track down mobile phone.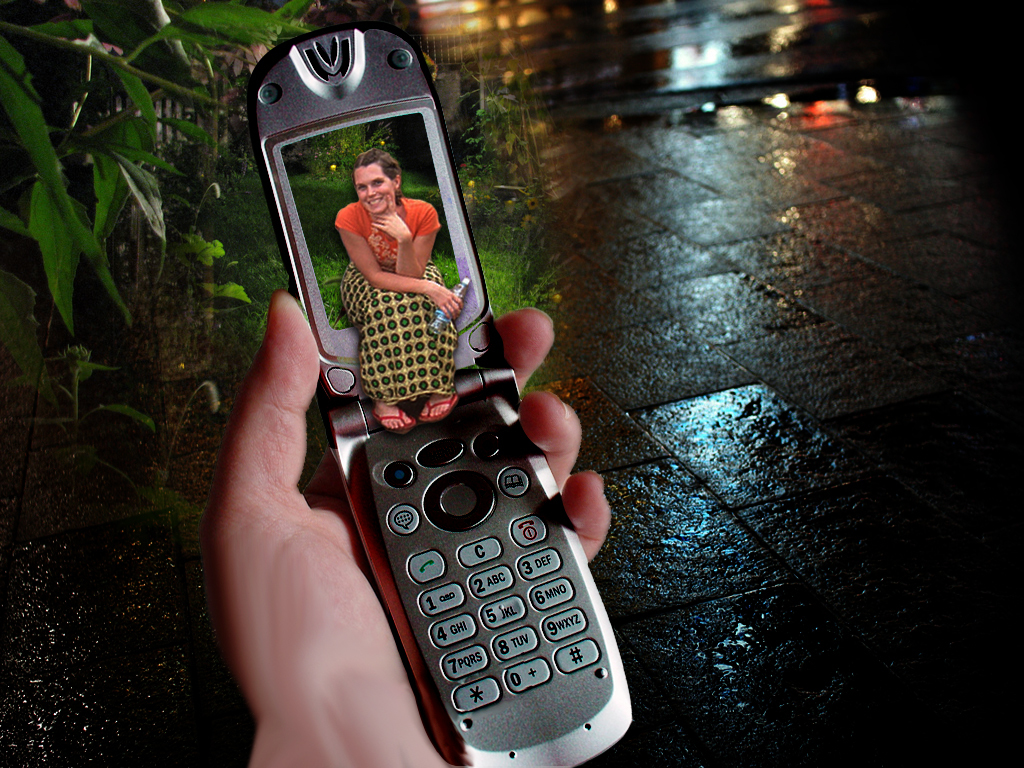
Tracked to <region>264, 87, 627, 767</region>.
